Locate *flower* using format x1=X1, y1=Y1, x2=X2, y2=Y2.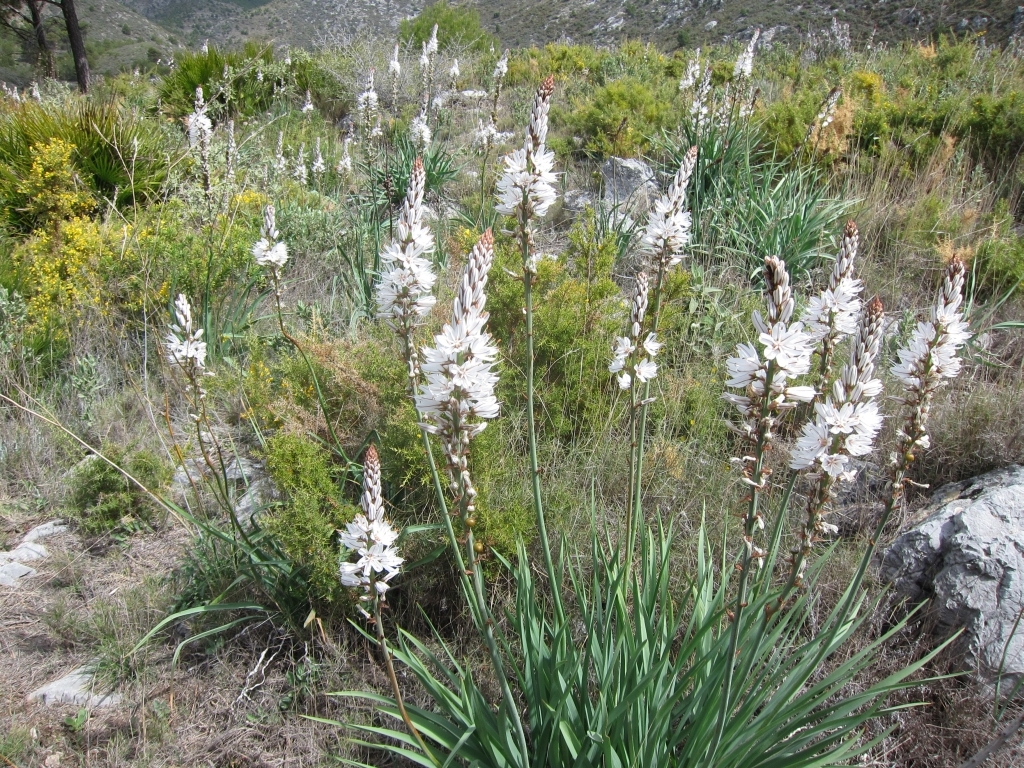
x1=248, y1=200, x2=289, y2=273.
